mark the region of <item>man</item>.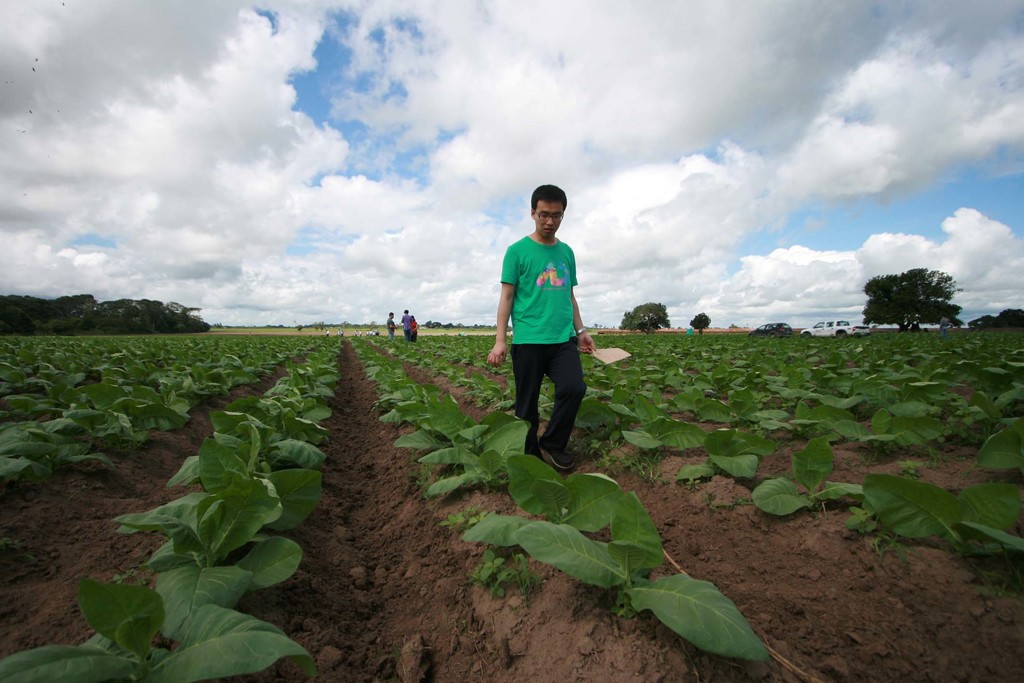
Region: <region>496, 192, 596, 509</region>.
